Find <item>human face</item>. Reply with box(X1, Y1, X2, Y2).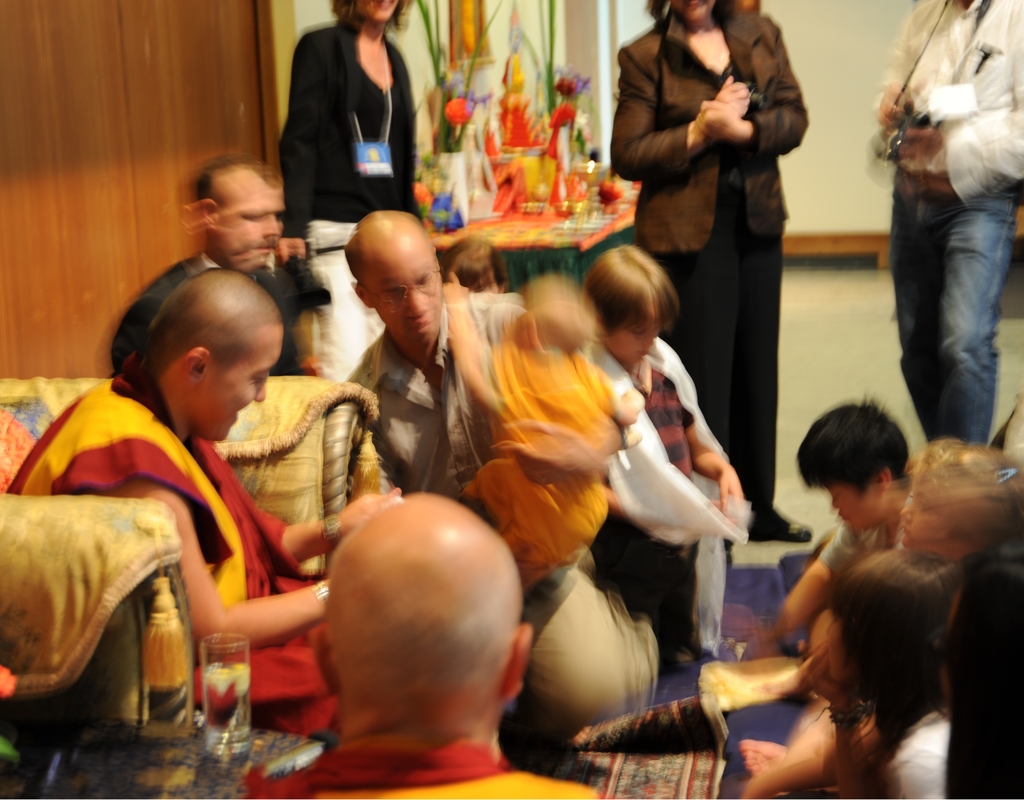
box(360, 239, 442, 353).
